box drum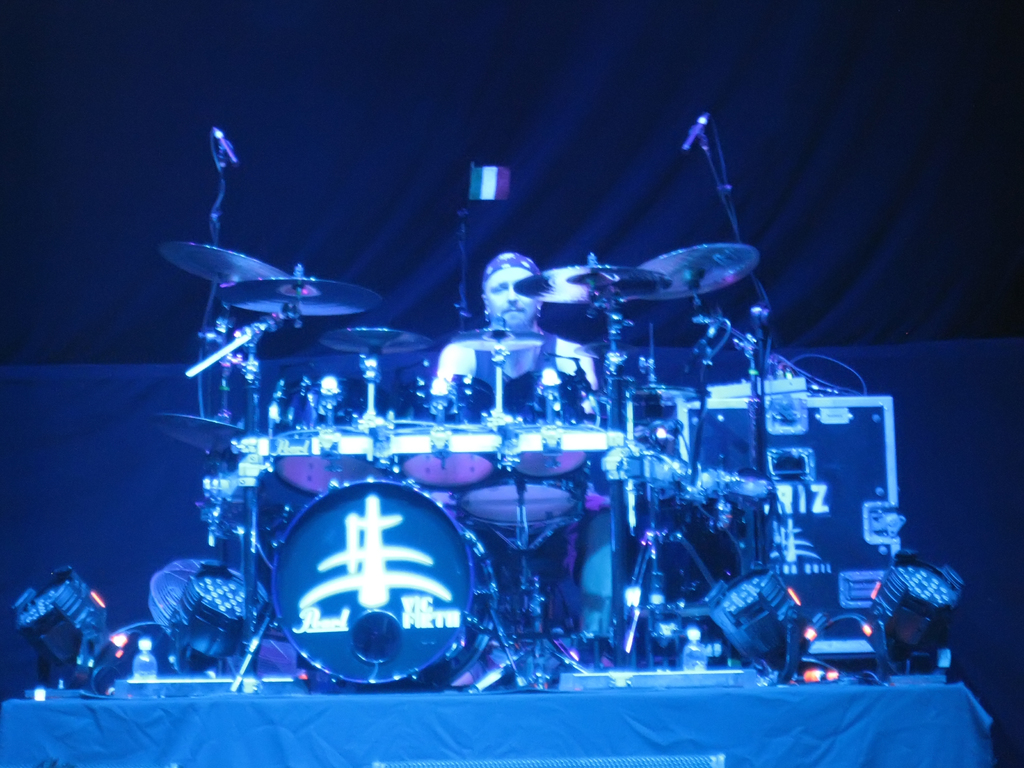
left=397, top=372, right=499, bottom=488
